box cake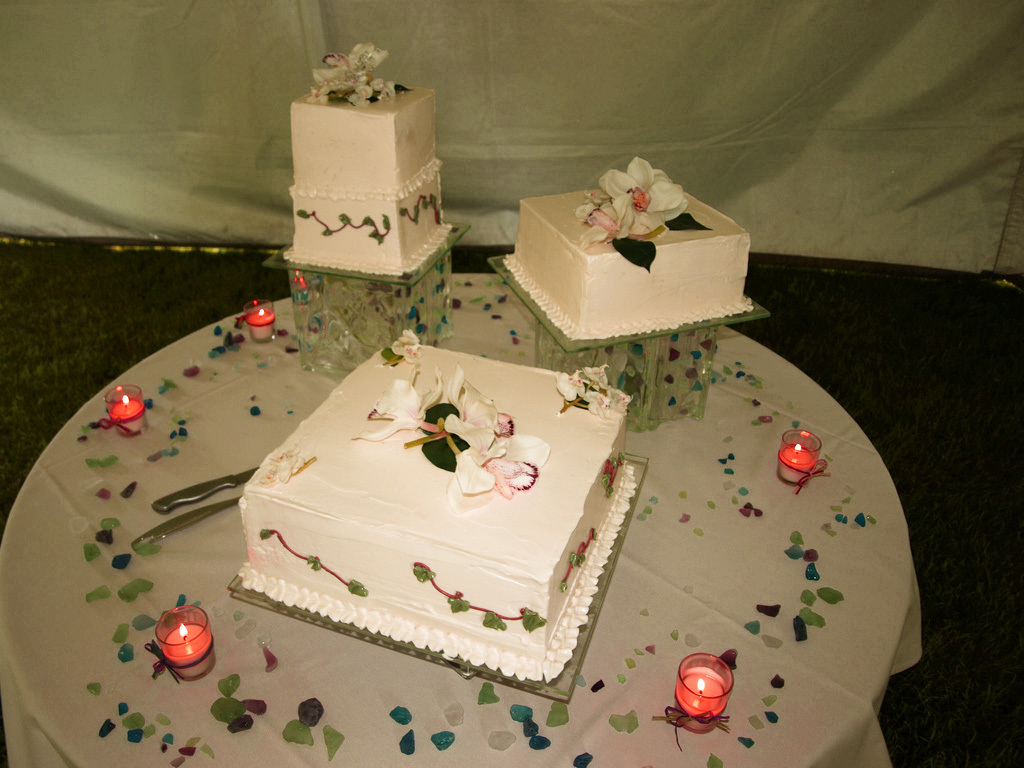
pyautogui.locateOnScreen(277, 96, 456, 276)
